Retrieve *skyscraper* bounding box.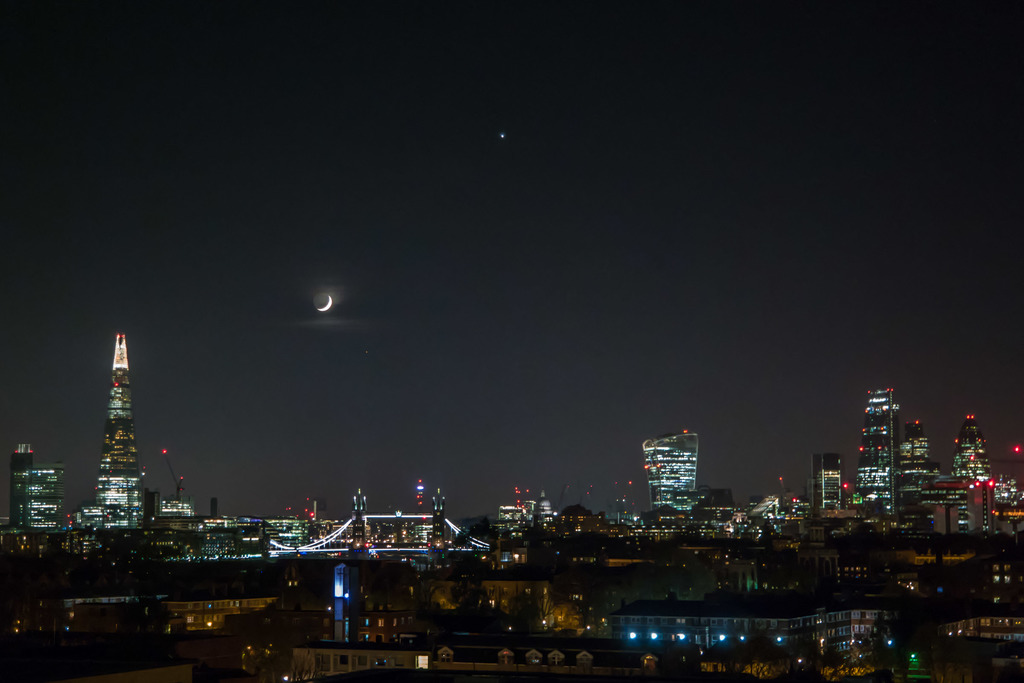
Bounding box: box(946, 413, 996, 479).
